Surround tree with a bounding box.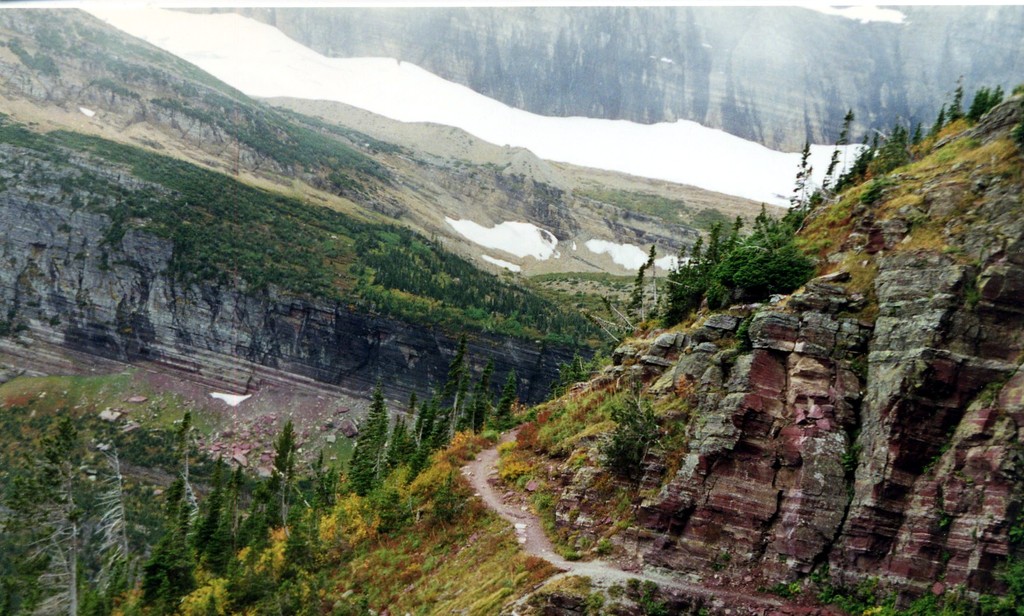
[left=387, top=418, right=413, bottom=464].
